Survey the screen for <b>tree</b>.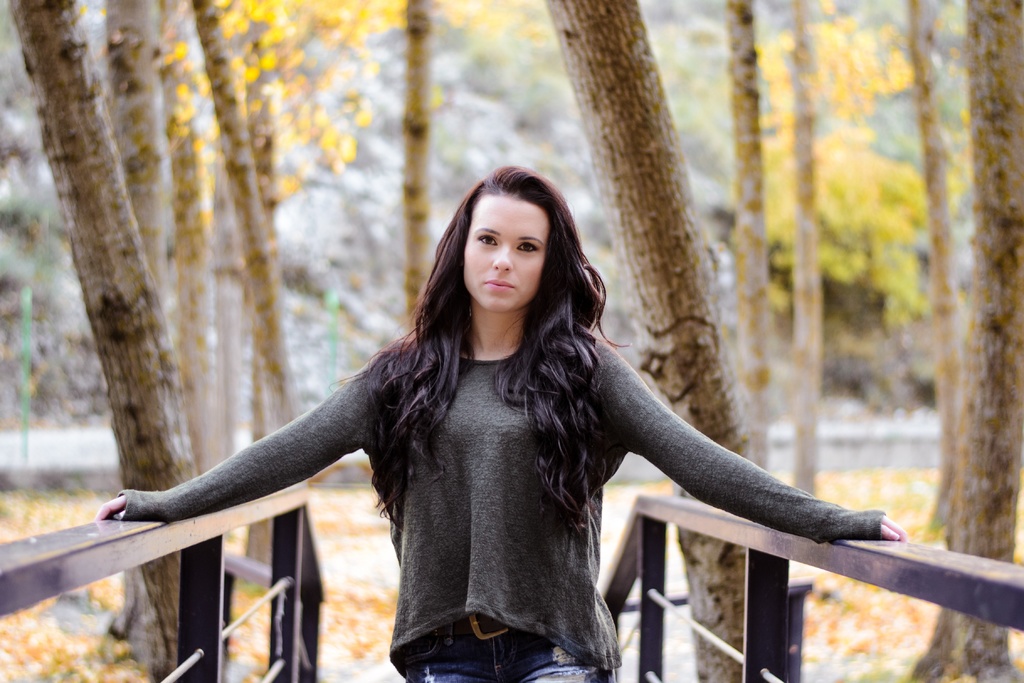
Survey found: x1=902, y1=0, x2=1023, y2=682.
